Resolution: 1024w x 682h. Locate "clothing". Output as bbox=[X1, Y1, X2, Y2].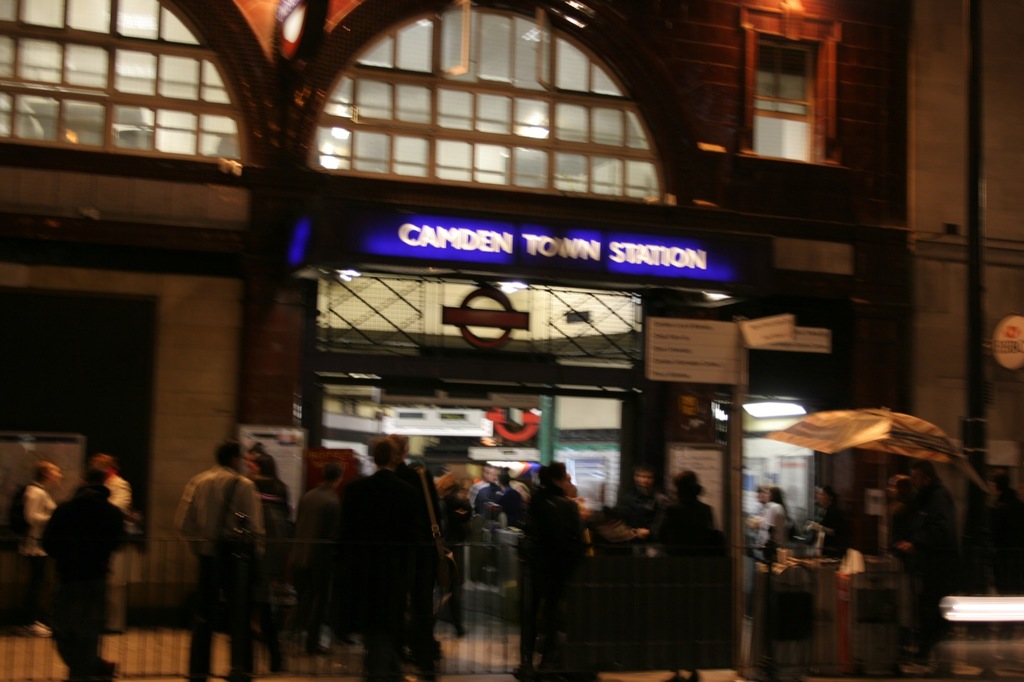
bbox=[438, 492, 463, 633].
